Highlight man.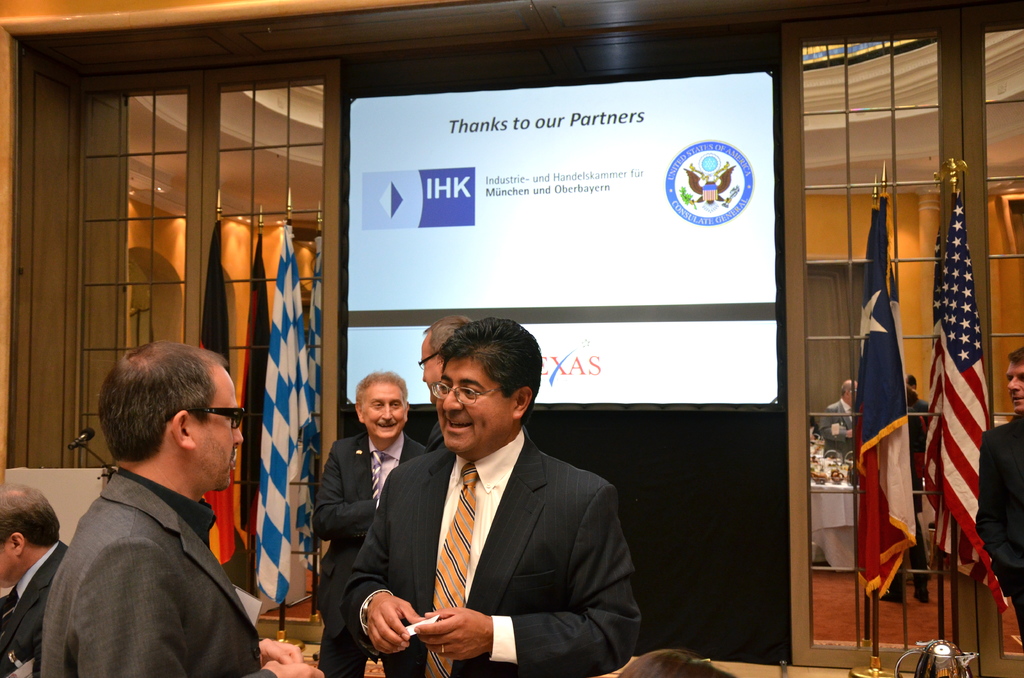
Highlighted region: (left=337, top=380, right=441, bottom=677).
